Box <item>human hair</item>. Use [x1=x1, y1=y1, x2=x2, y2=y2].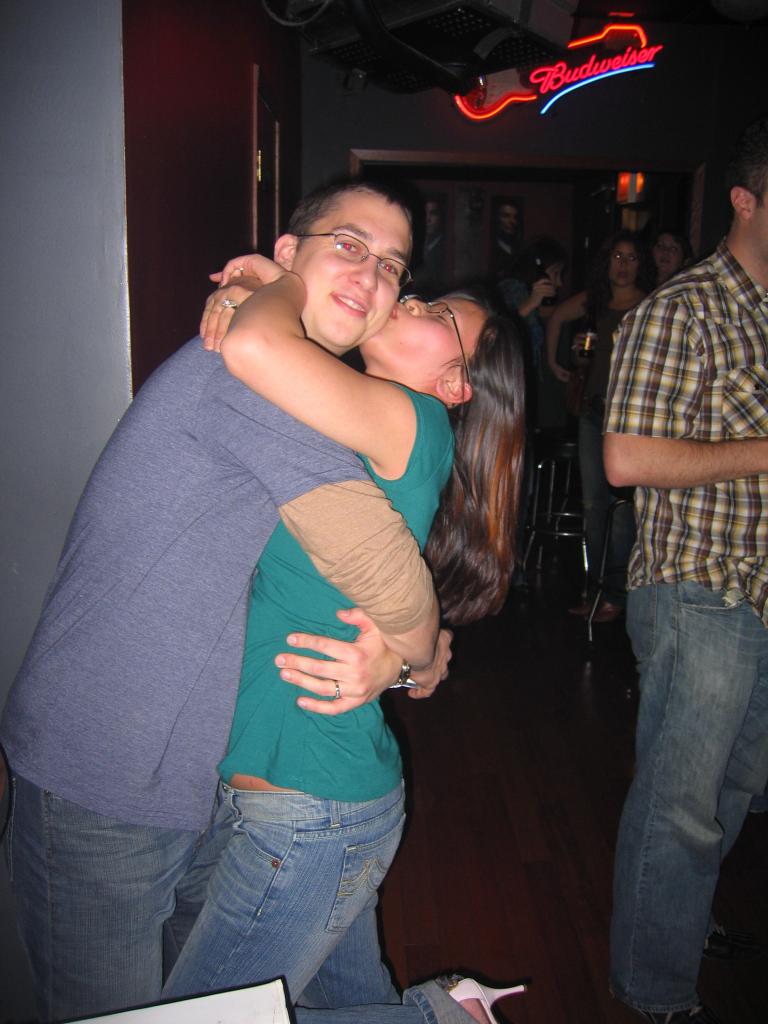
[x1=289, y1=177, x2=422, y2=258].
